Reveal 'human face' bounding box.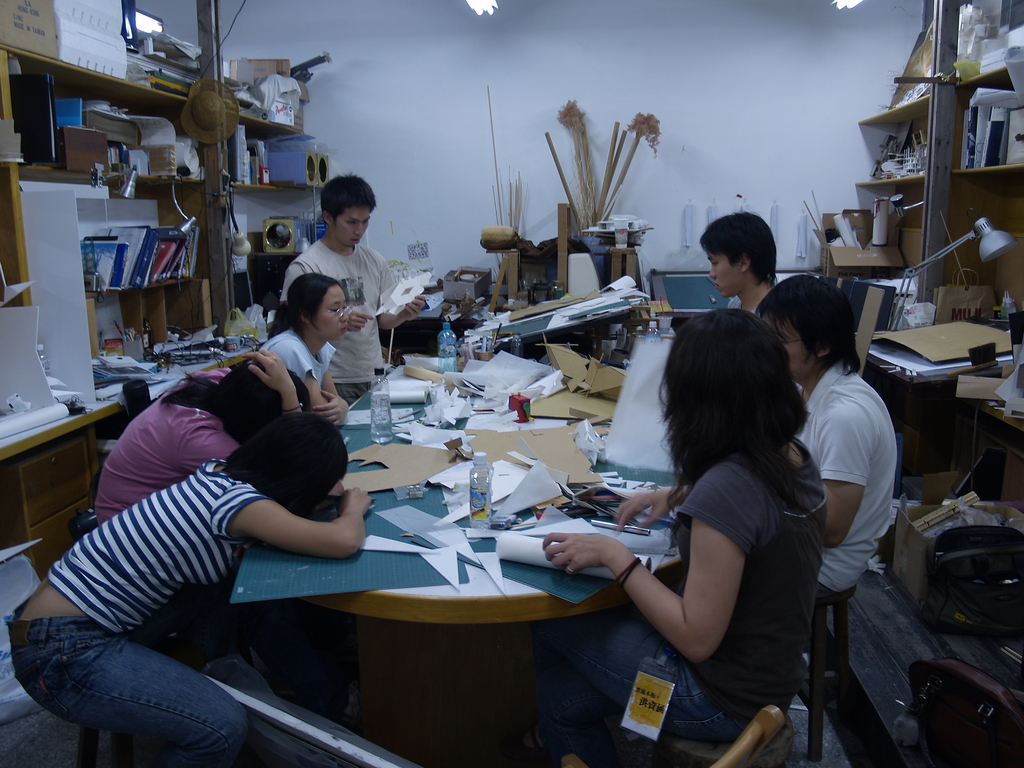
Revealed: locate(763, 314, 816, 380).
